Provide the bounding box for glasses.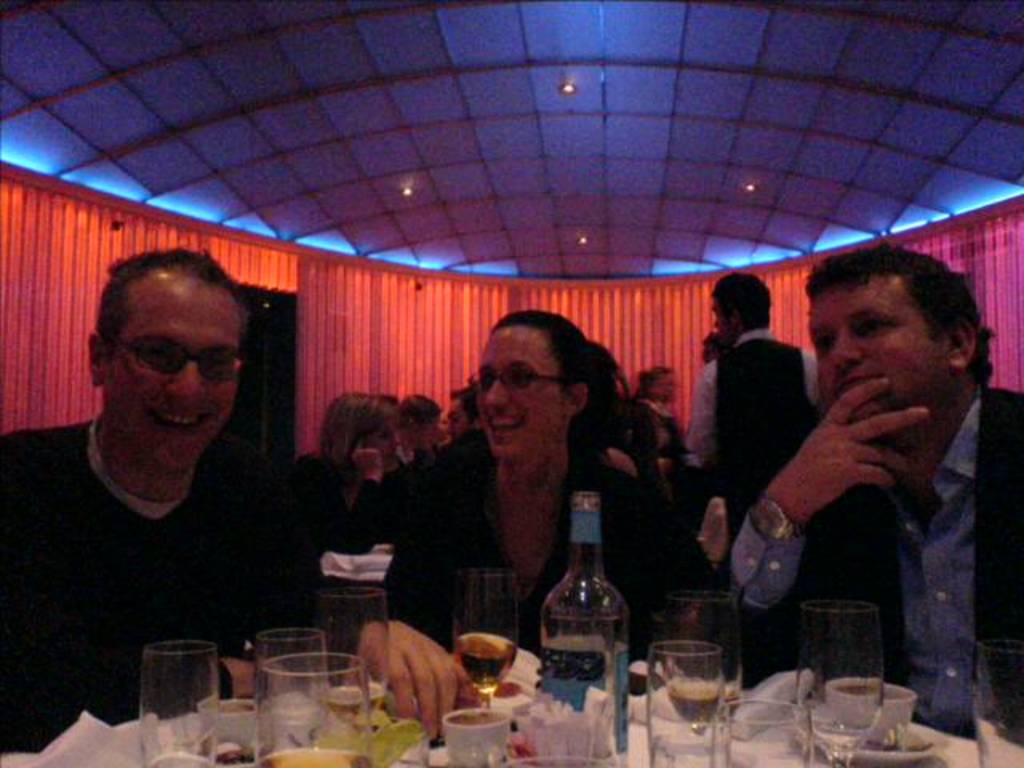
<box>469,370,560,390</box>.
